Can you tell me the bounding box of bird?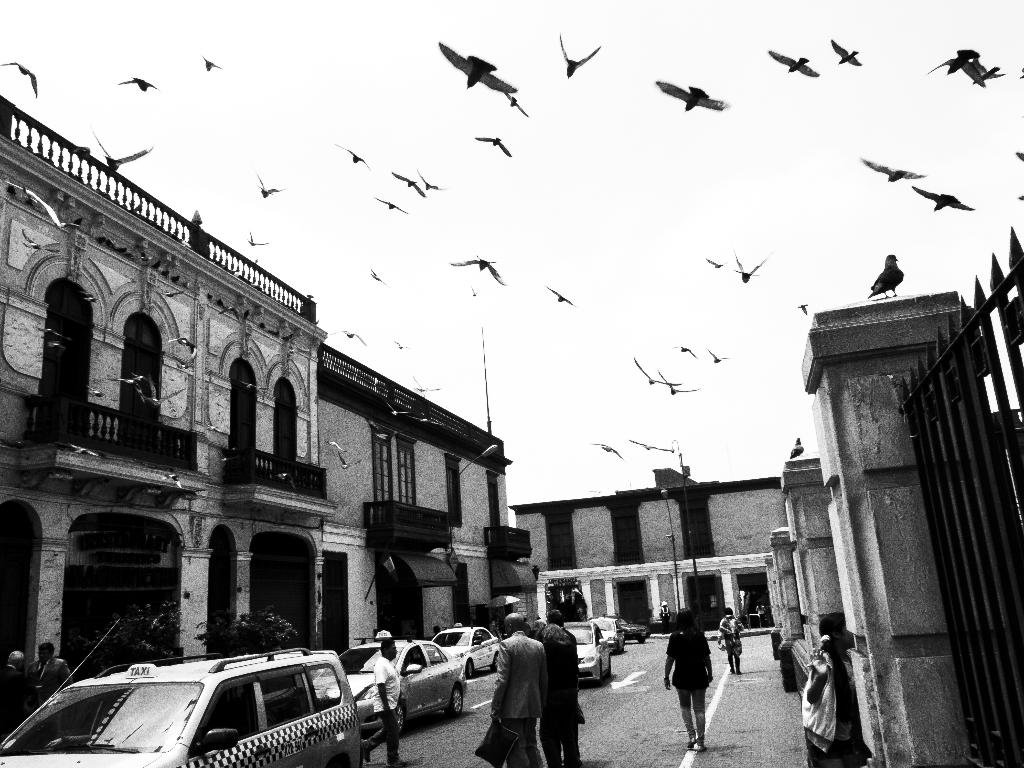
x1=766, y1=54, x2=823, y2=75.
